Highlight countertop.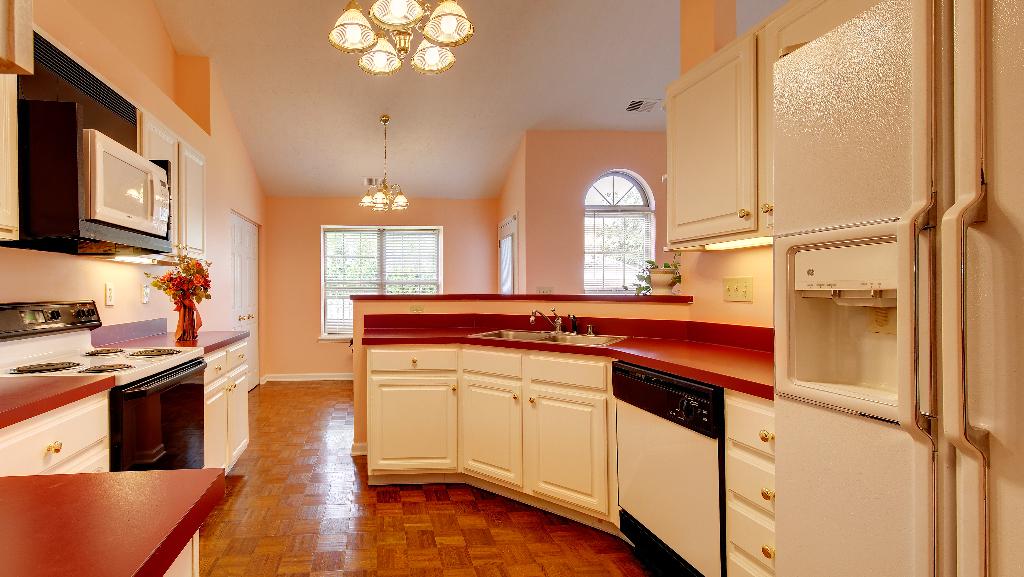
Highlighted region: select_region(0, 376, 113, 427).
